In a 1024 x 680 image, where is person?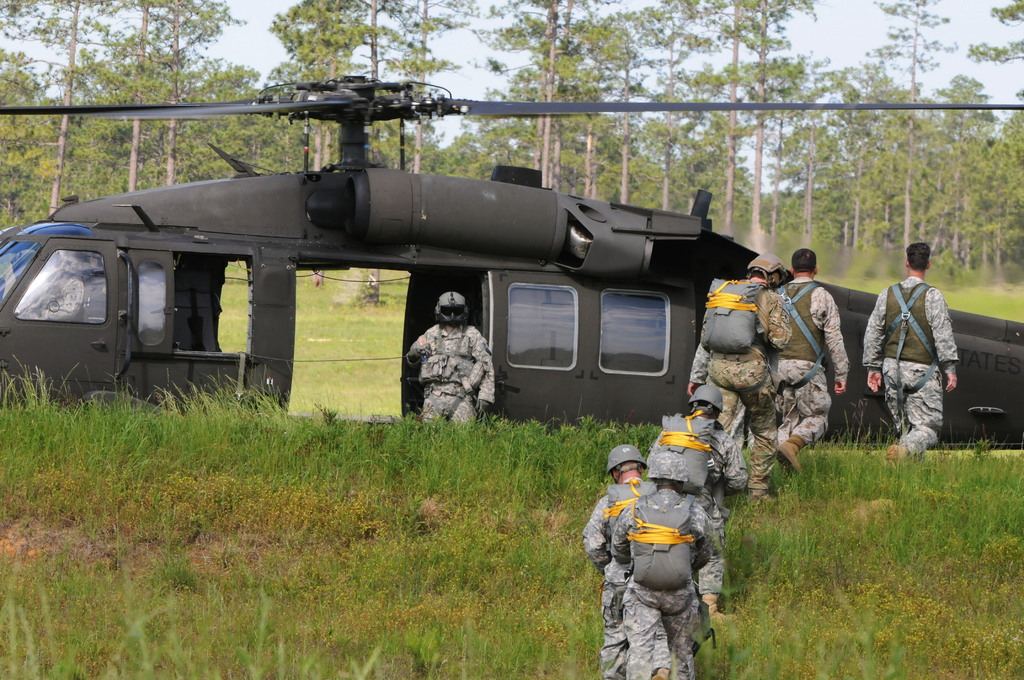
select_region(775, 240, 849, 470).
